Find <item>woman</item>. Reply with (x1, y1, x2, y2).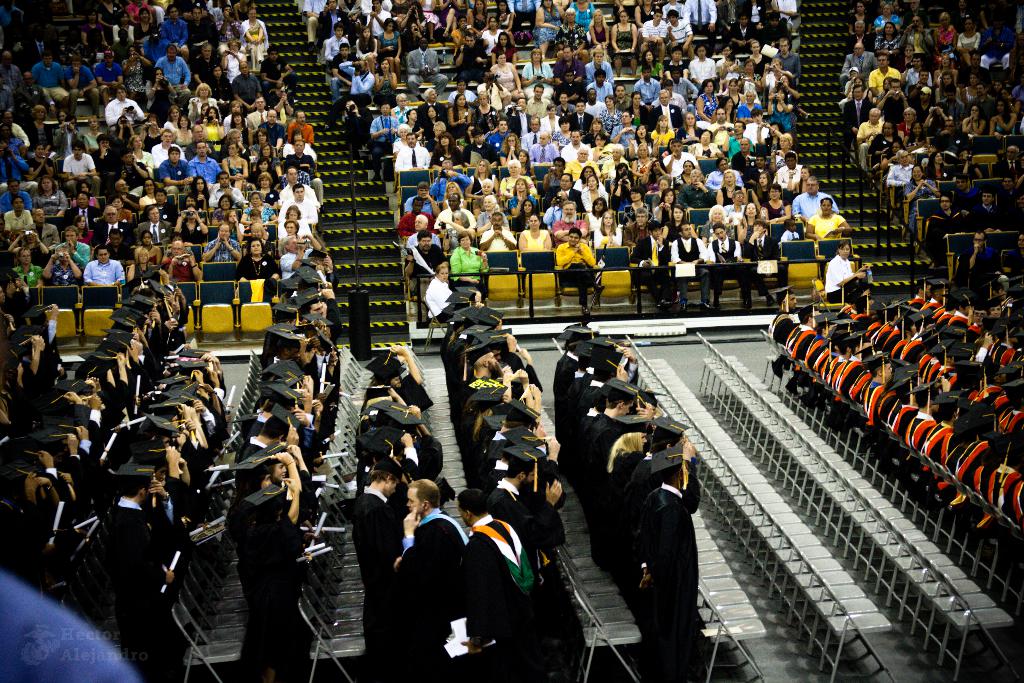
(104, 195, 139, 219).
